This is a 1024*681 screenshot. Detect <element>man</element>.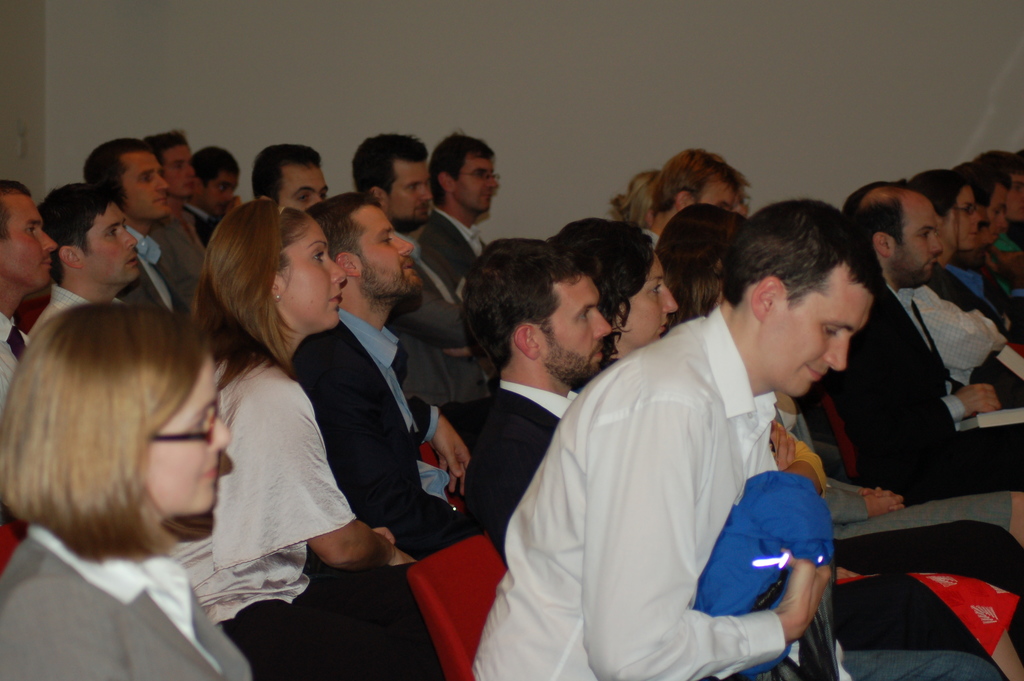
{"x1": 24, "y1": 181, "x2": 146, "y2": 331}.
